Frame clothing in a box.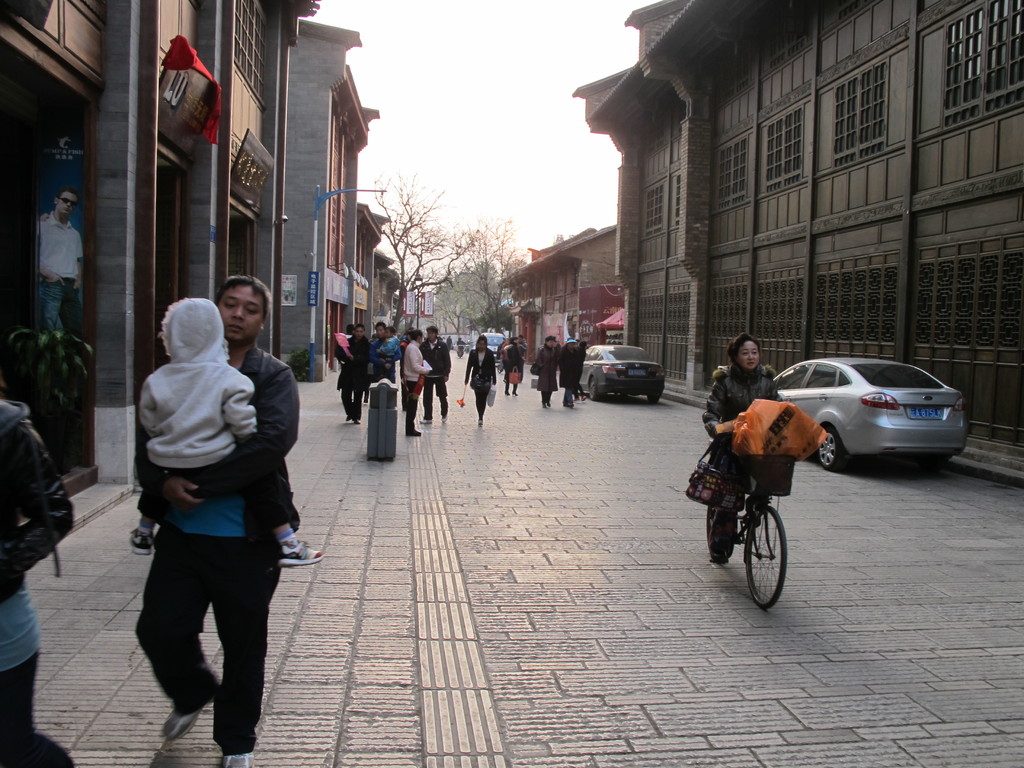
[463, 342, 492, 412].
